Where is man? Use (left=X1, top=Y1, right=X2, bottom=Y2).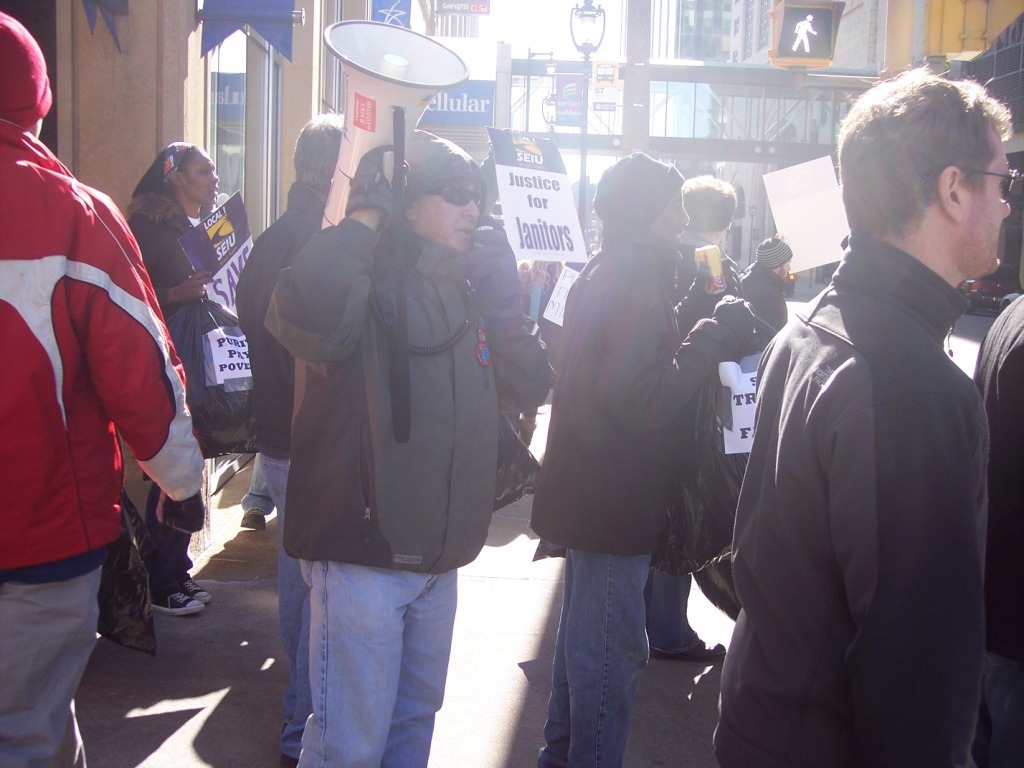
(left=237, top=107, right=345, bottom=752).
